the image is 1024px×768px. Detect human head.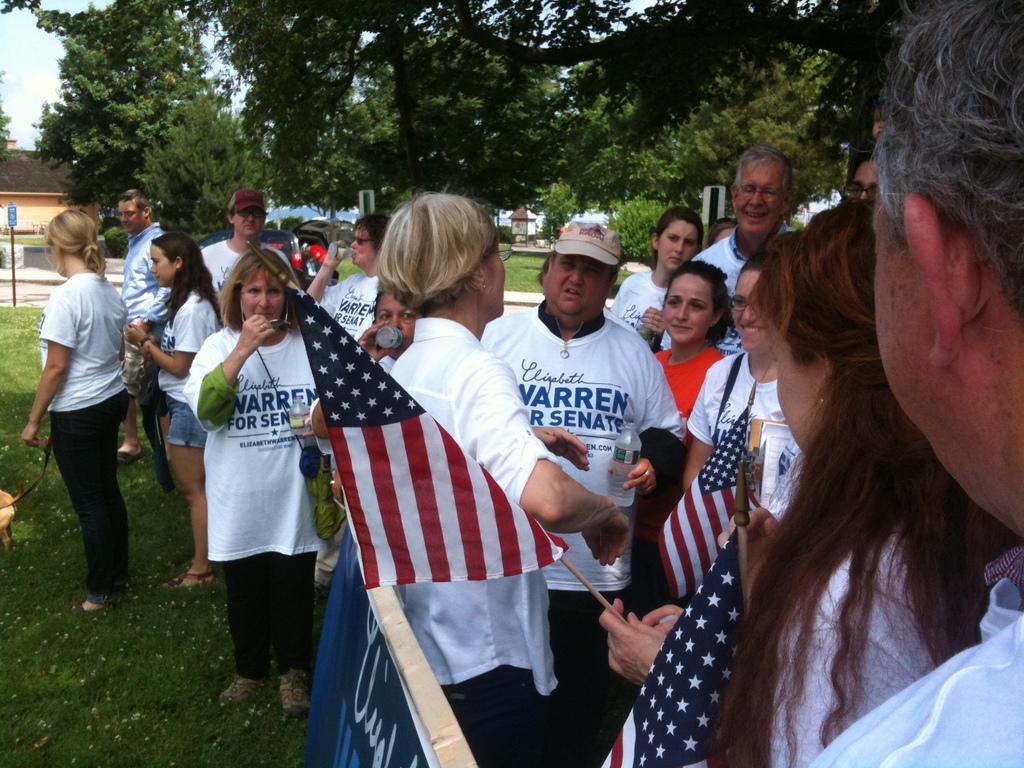
Detection: [705, 218, 737, 250].
